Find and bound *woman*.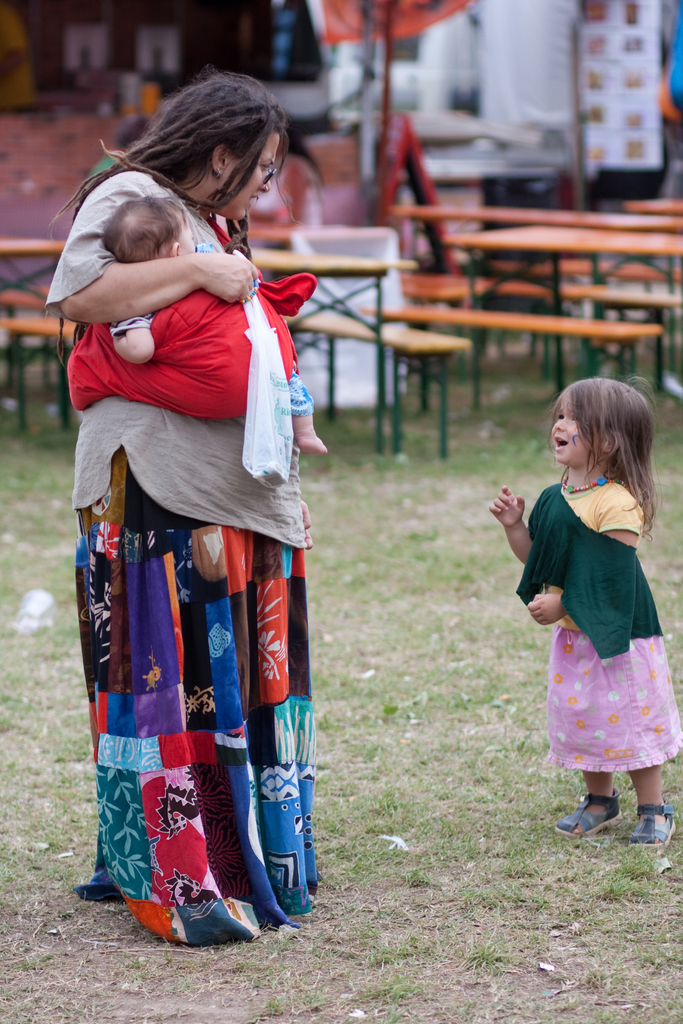
Bound: box(54, 77, 329, 933).
